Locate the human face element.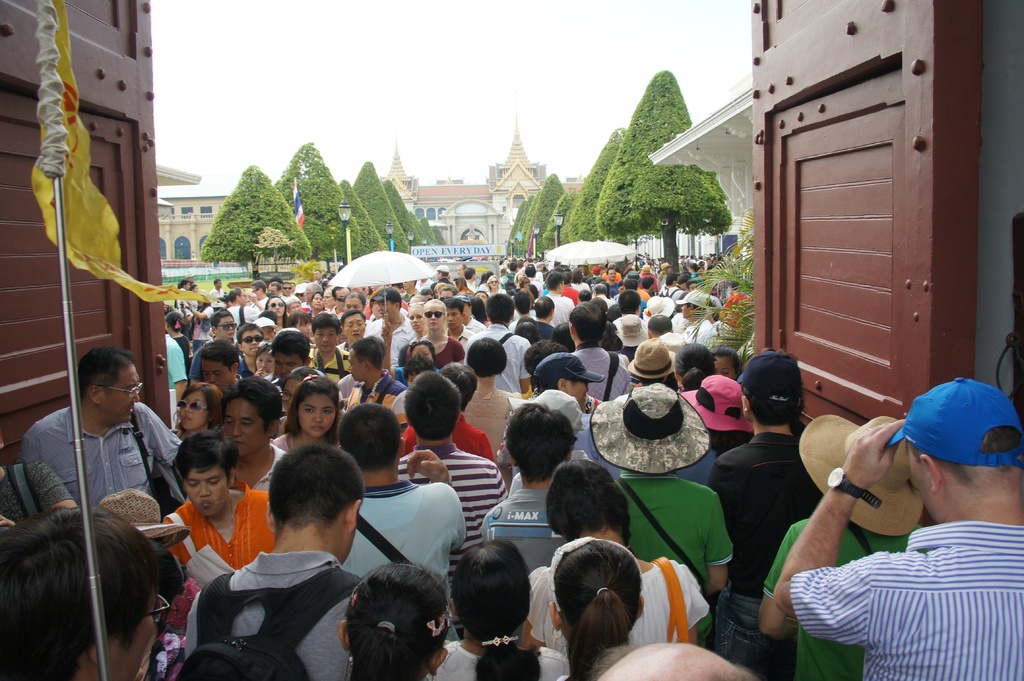
Element bbox: box=[704, 258, 712, 264].
